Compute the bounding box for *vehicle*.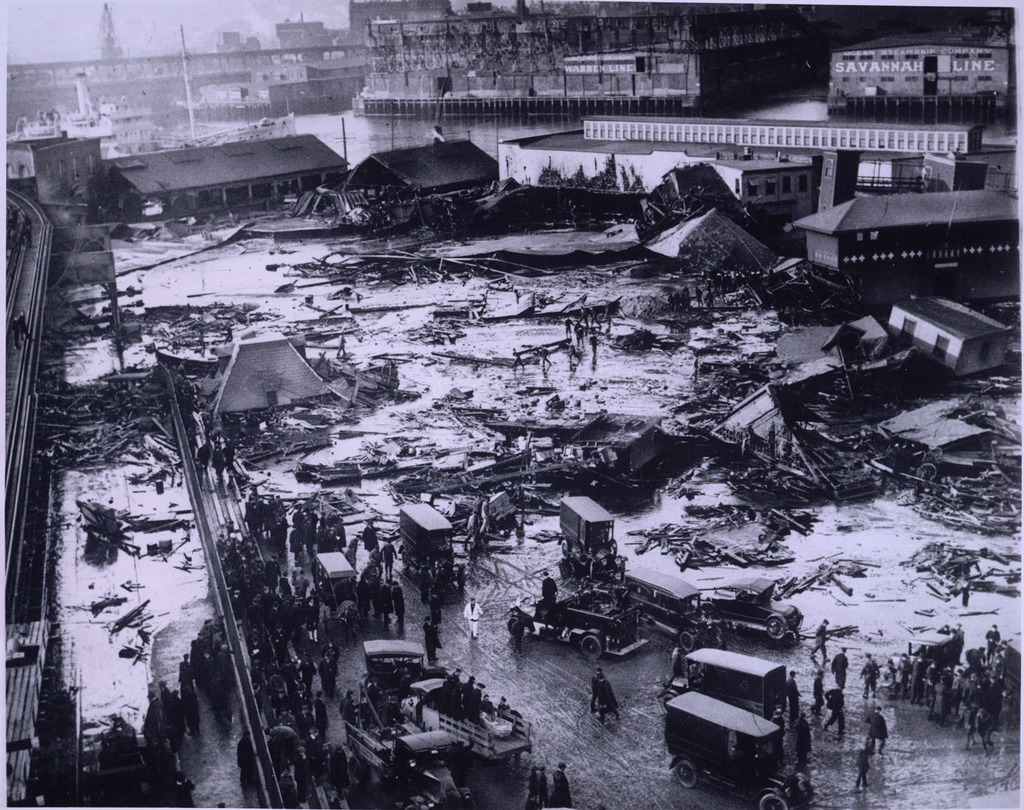
(x1=672, y1=647, x2=793, y2=722).
